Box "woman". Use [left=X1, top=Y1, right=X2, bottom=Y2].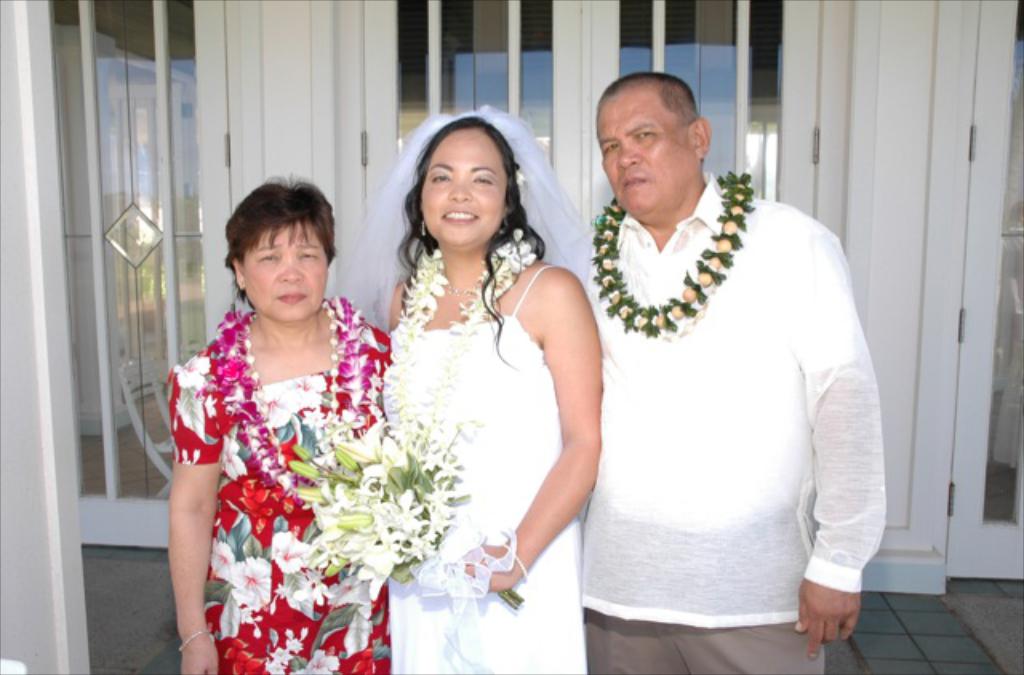
[left=149, top=141, right=426, bottom=673].
